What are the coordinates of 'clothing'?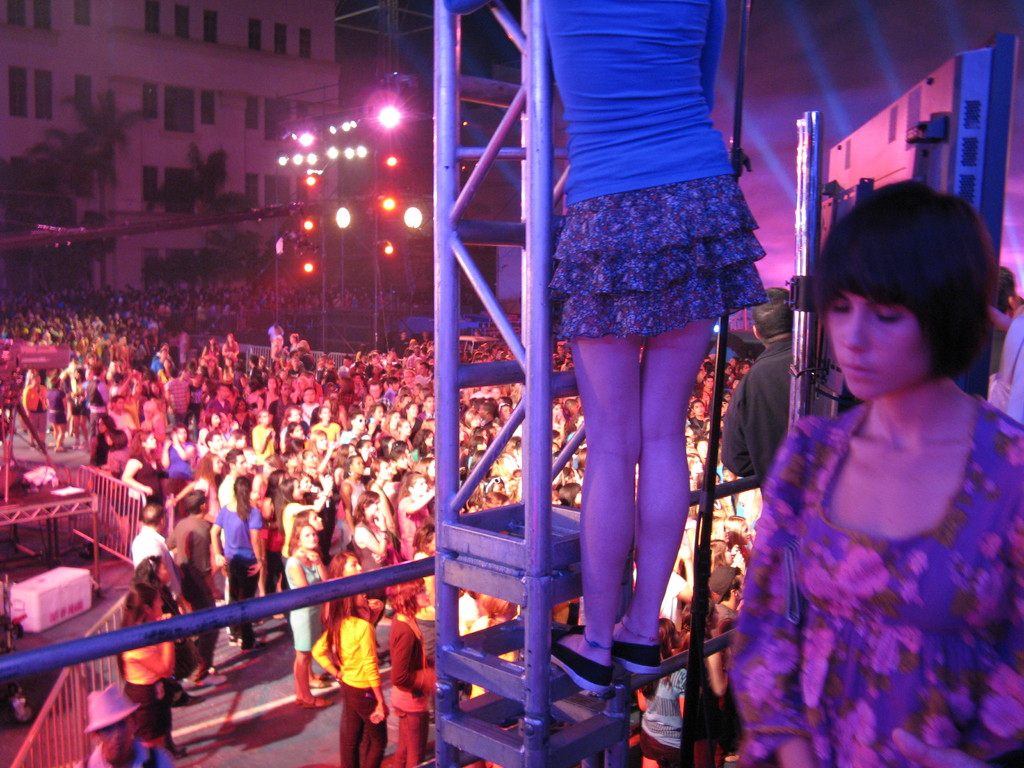
632:663:680:760.
